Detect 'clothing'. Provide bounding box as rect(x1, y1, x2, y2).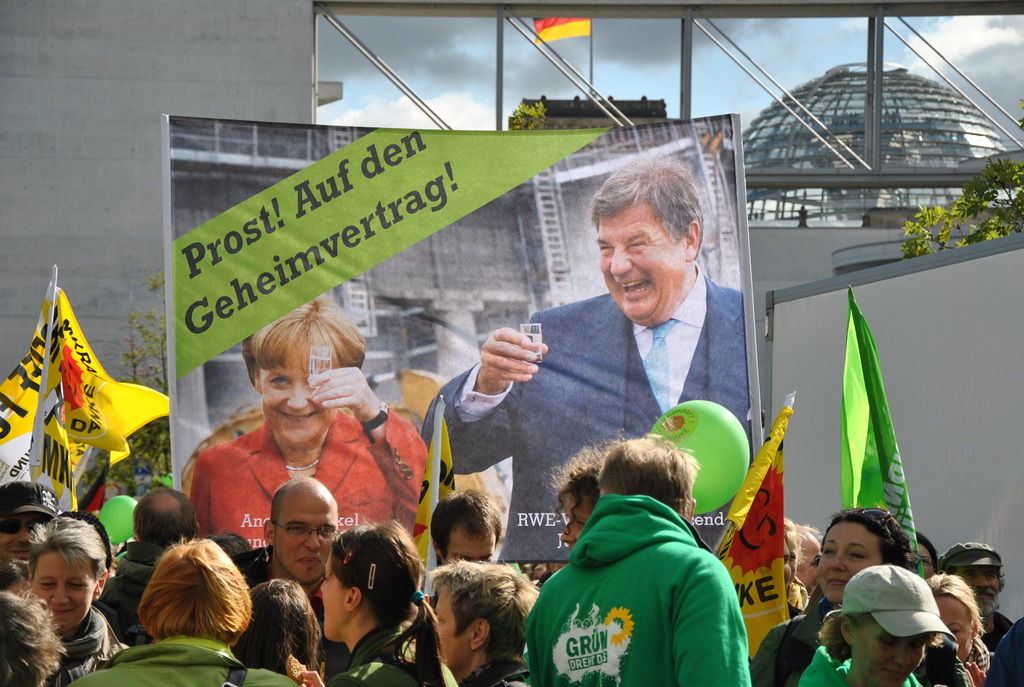
rect(181, 418, 431, 553).
